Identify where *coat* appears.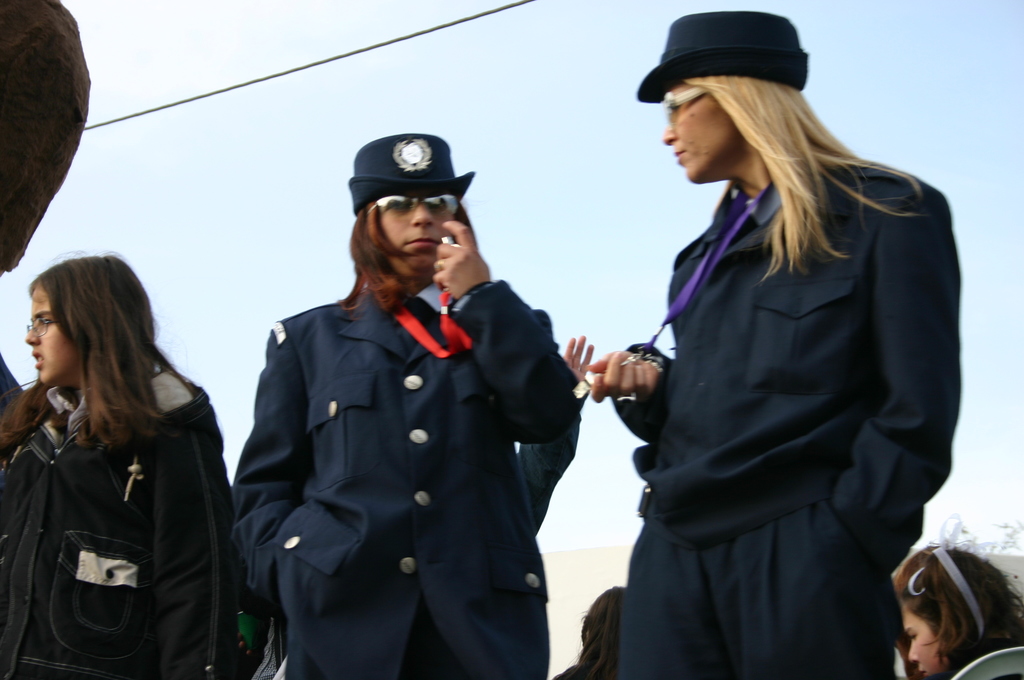
Appears at 610,154,960,568.
